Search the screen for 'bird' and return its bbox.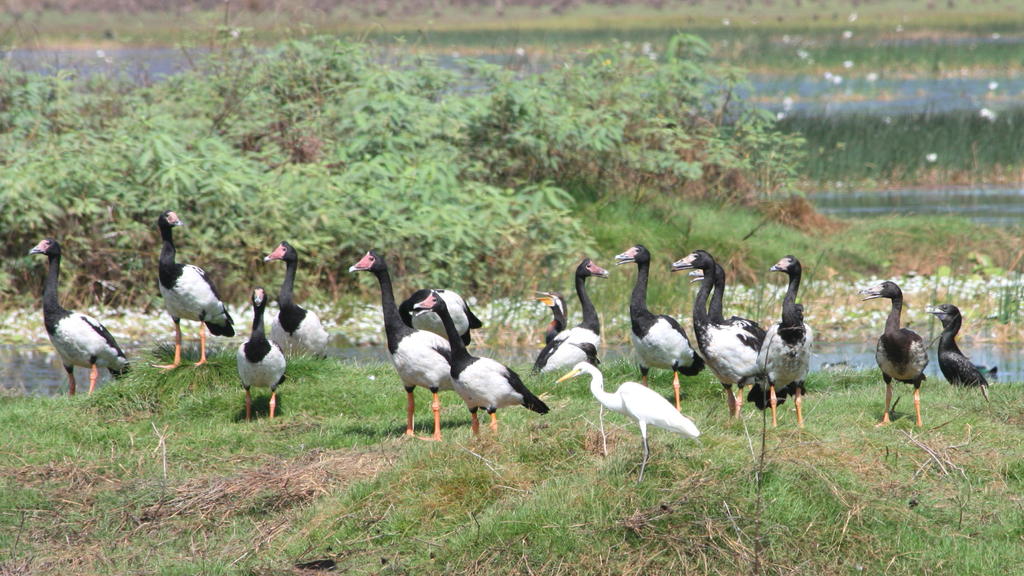
Found: [20, 238, 131, 392].
